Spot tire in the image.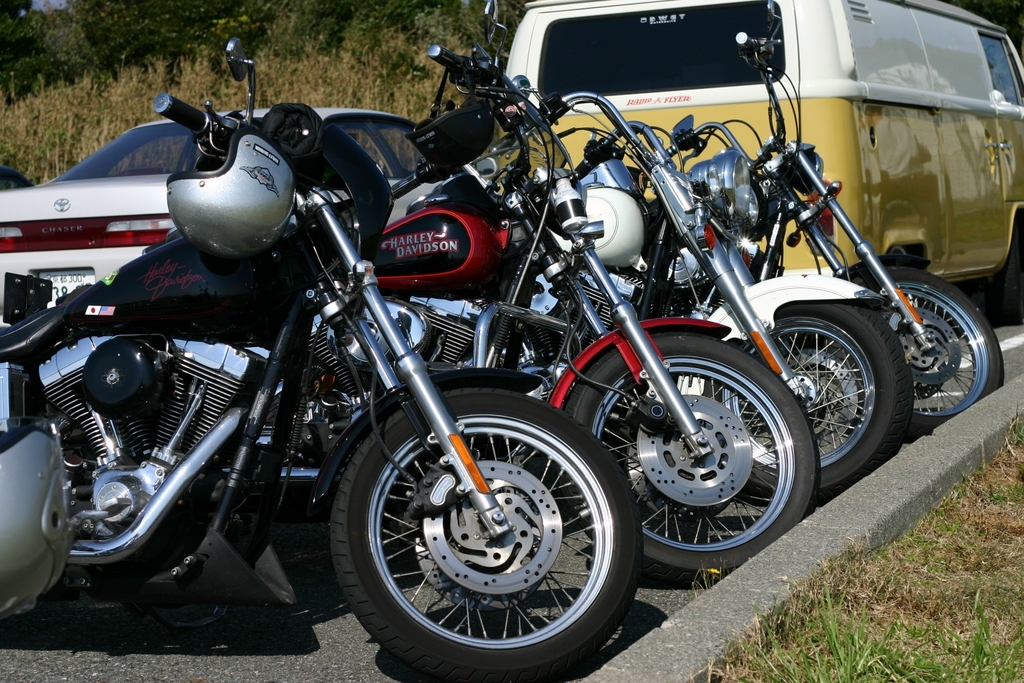
tire found at {"x1": 705, "y1": 299, "x2": 913, "y2": 494}.
